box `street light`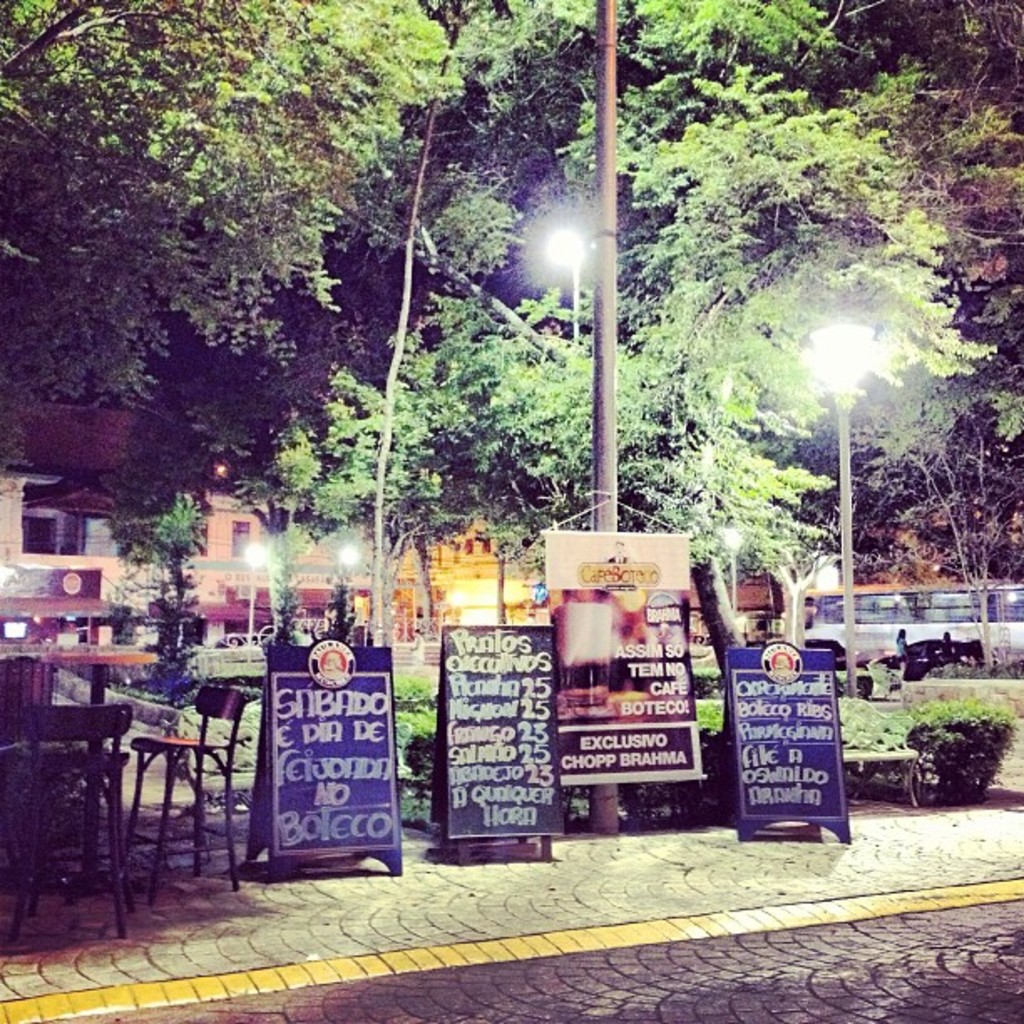
(x1=331, y1=532, x2=371, y2=616)
